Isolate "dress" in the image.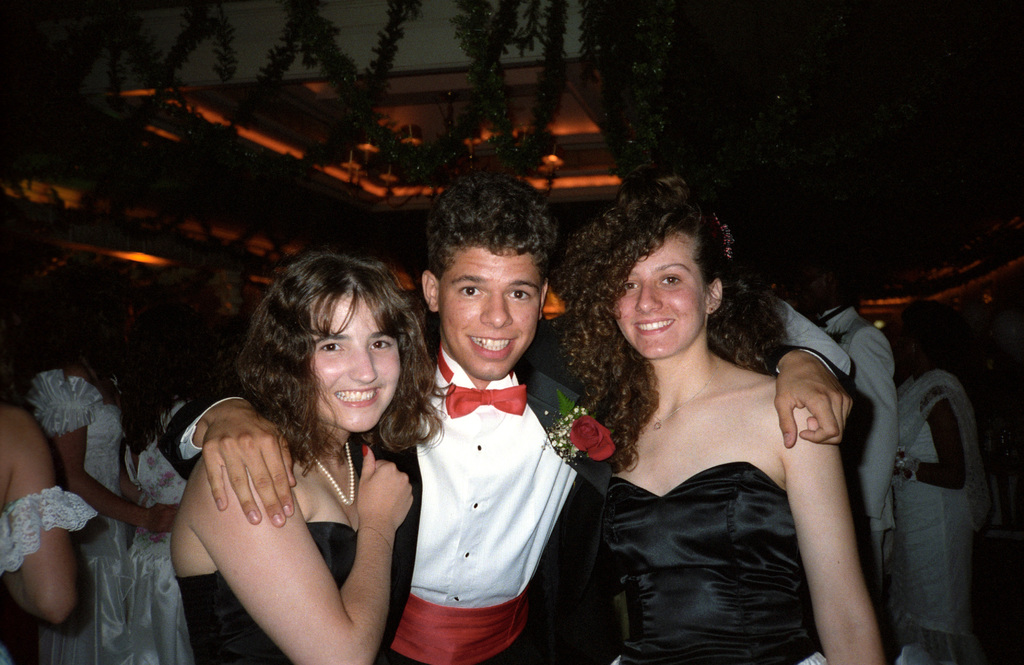
Isolated region: box=[22, 366, 132, 664].
